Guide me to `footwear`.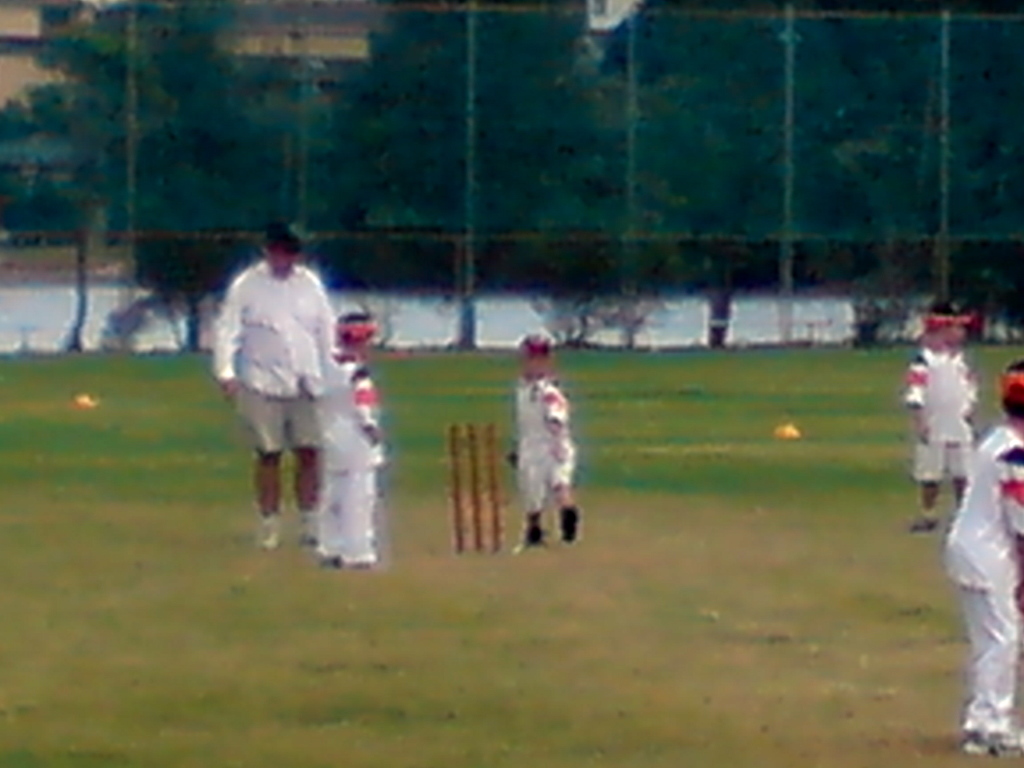
Guidance: box=[301, 511, 318, 556].
